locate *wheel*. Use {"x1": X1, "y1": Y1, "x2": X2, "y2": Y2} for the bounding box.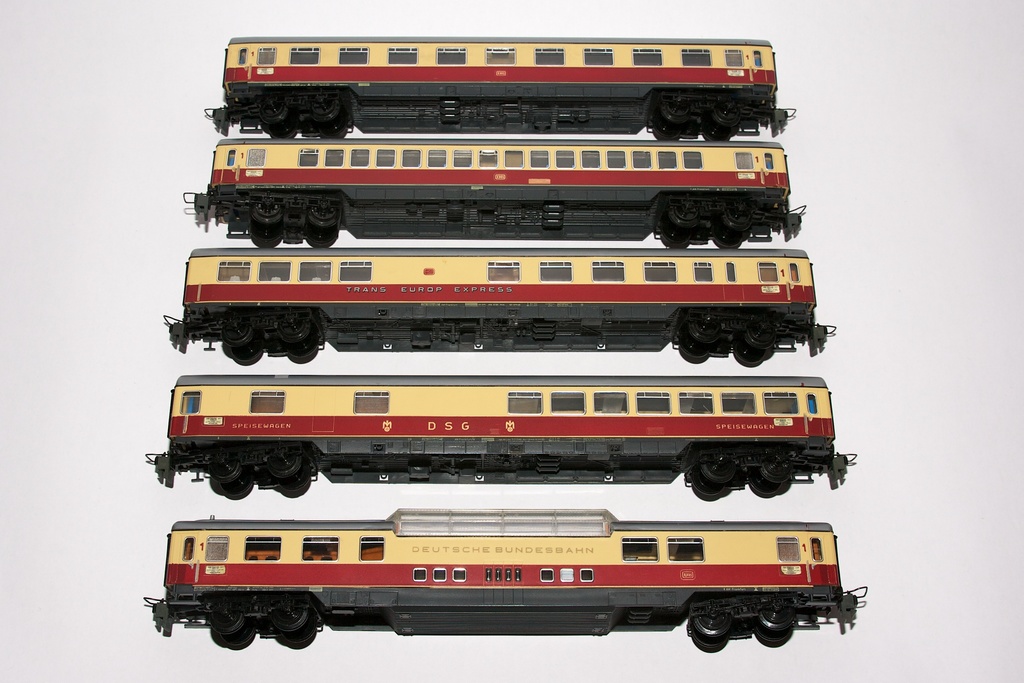
{"x1": 306, "y1": 226, "x2": 337, "y2": 245}.
